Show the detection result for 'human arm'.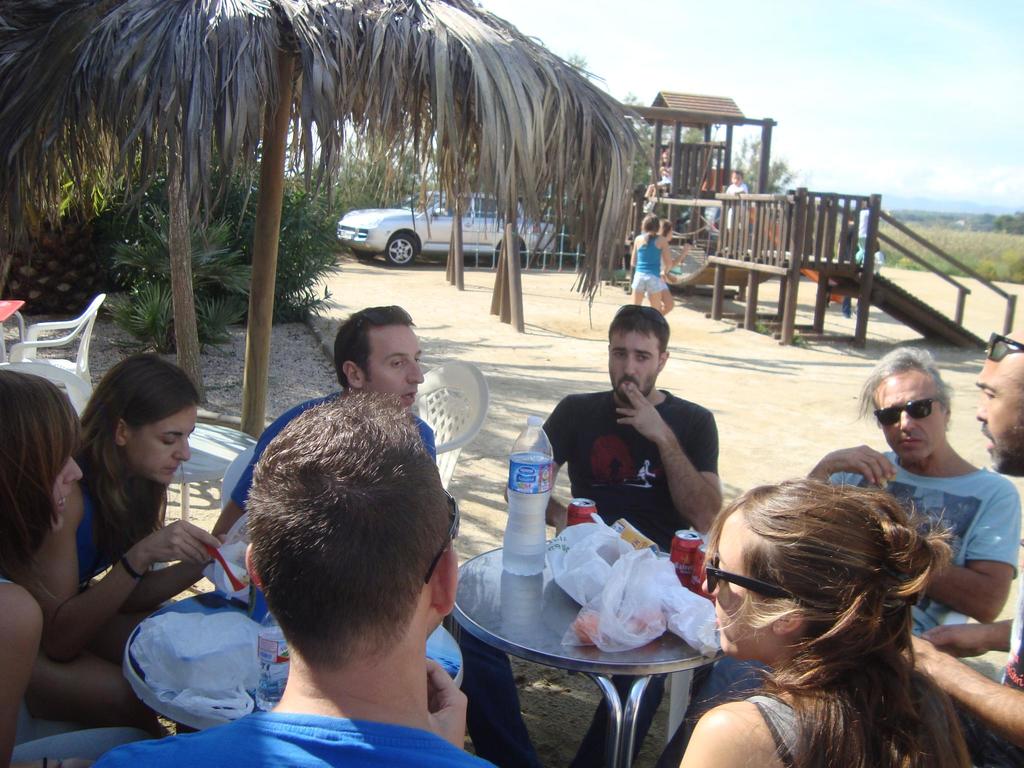
Rect(211, 428, 272, 539).
